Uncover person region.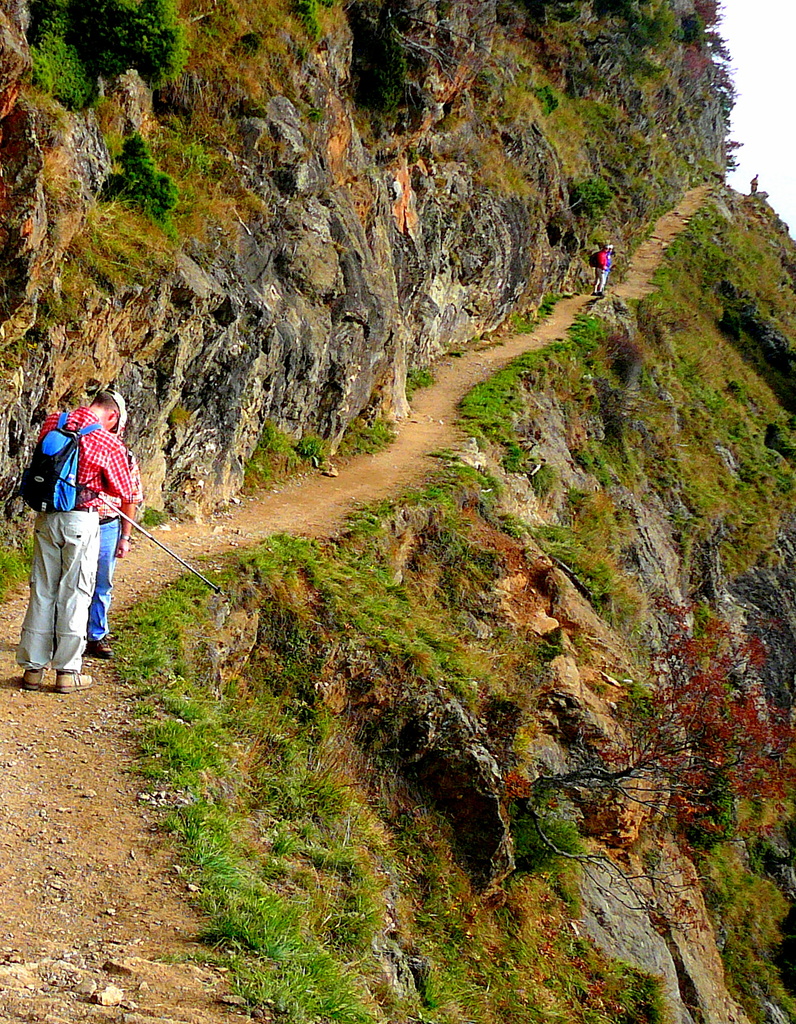
Uncovered: <region>603, 245, 615, 292</region>.
